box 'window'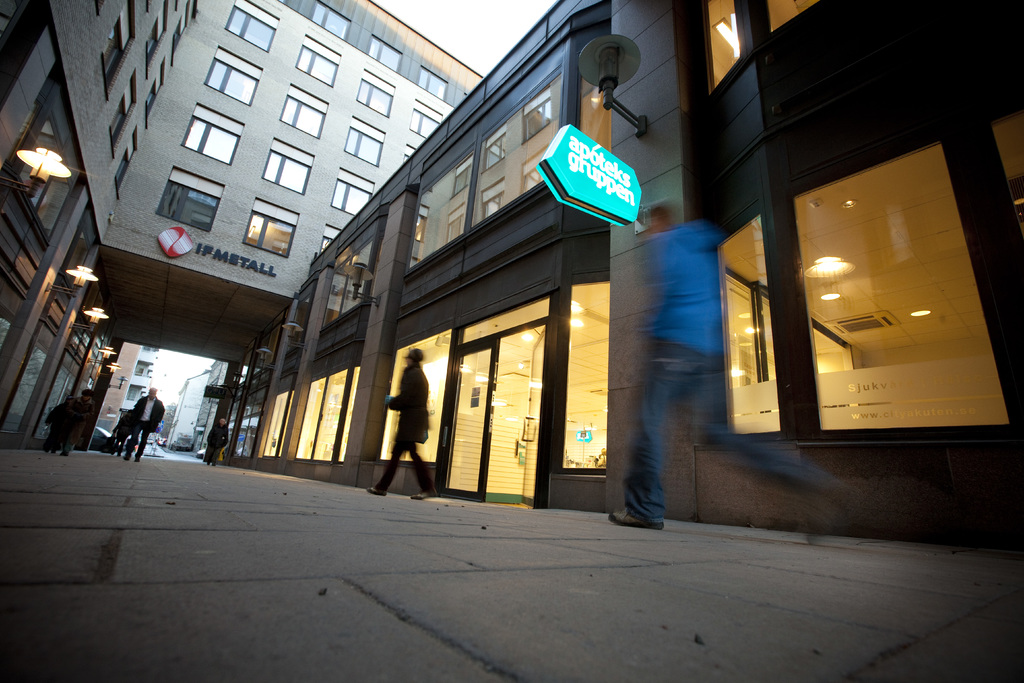
<box>410,103,444,140</box>
